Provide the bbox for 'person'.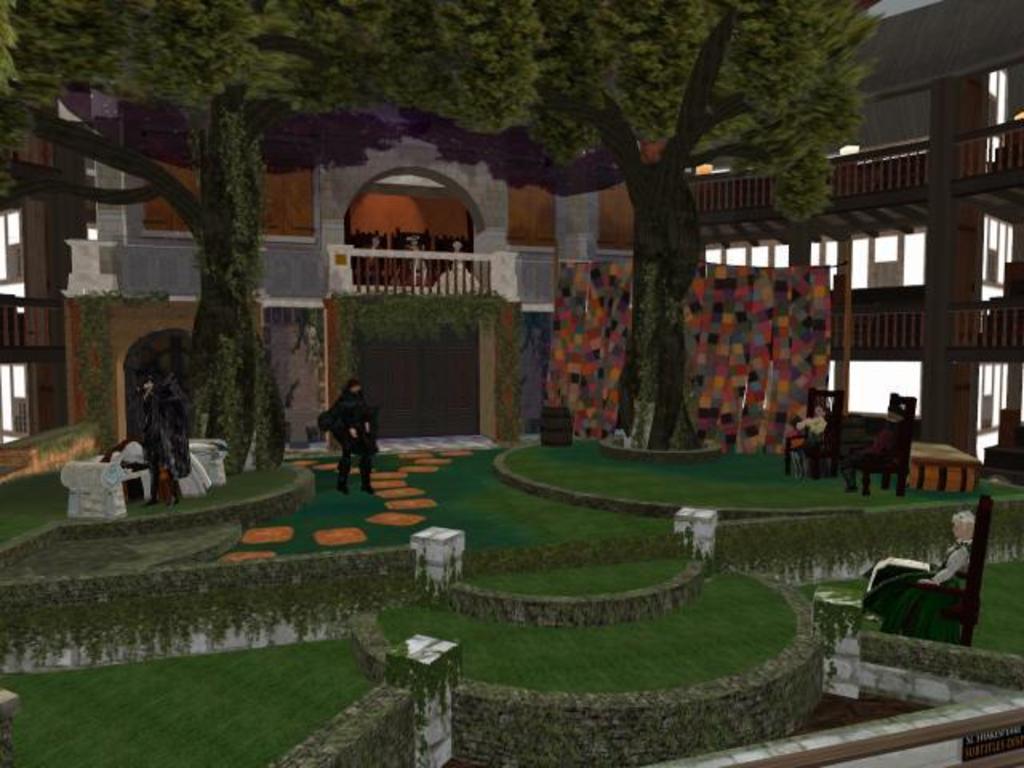
bbox(853, 510, 974, 651).
